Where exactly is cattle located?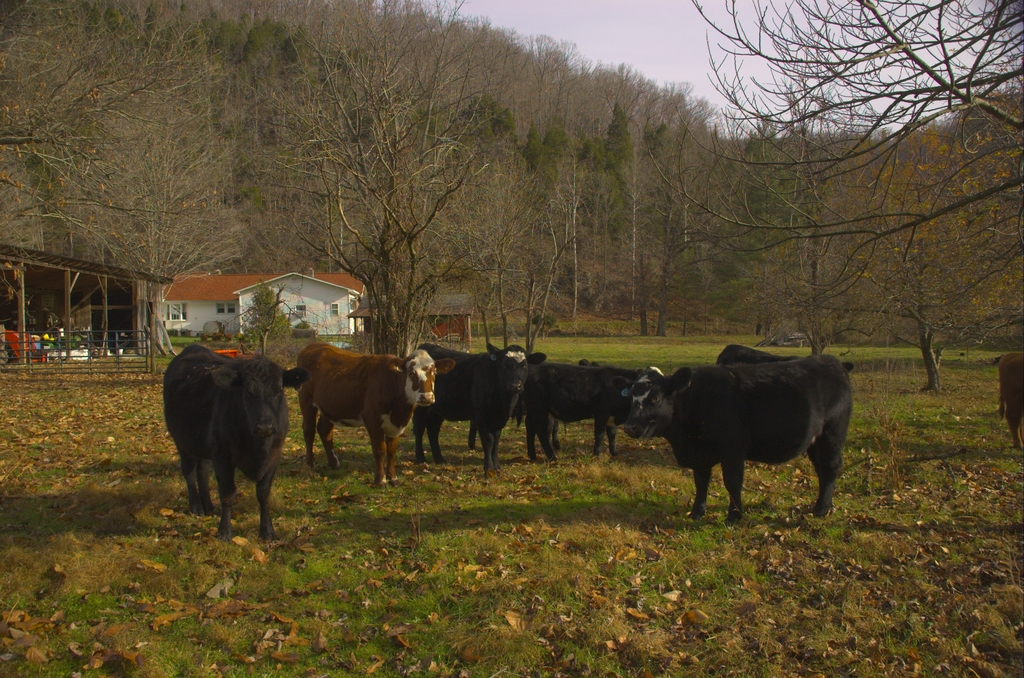
Its bounding box is 516, 359, 638, 457.
